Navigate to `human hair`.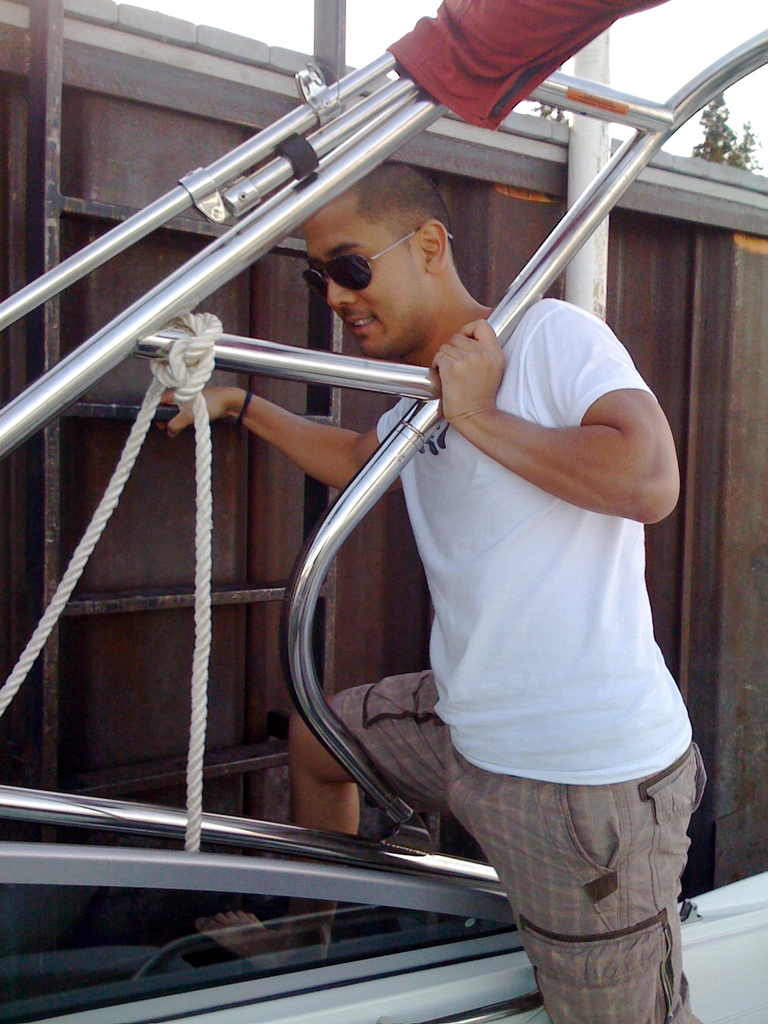
Navigation target: Rect(338, 163, 448, 247).
